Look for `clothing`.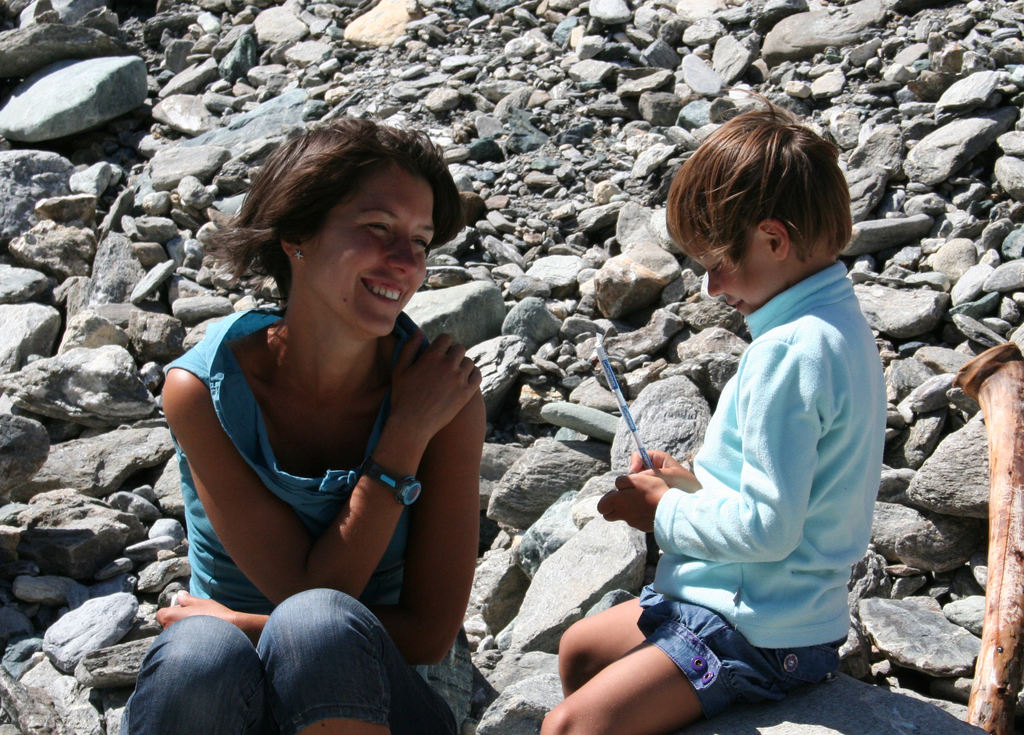
Found: bbox(634, 263, 889, 717).
